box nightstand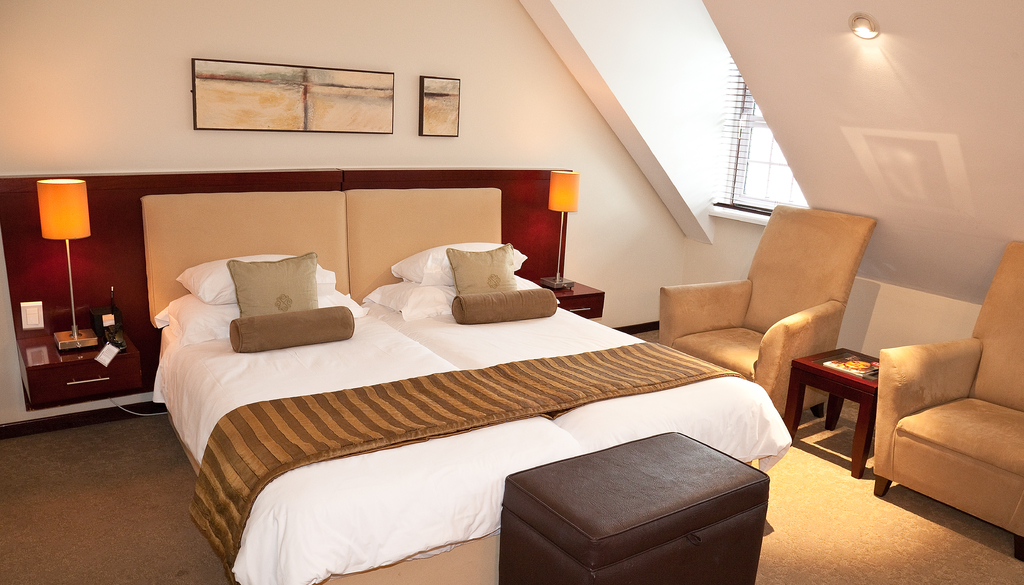
<bbox>803, 351, 883, 468</bbox>
